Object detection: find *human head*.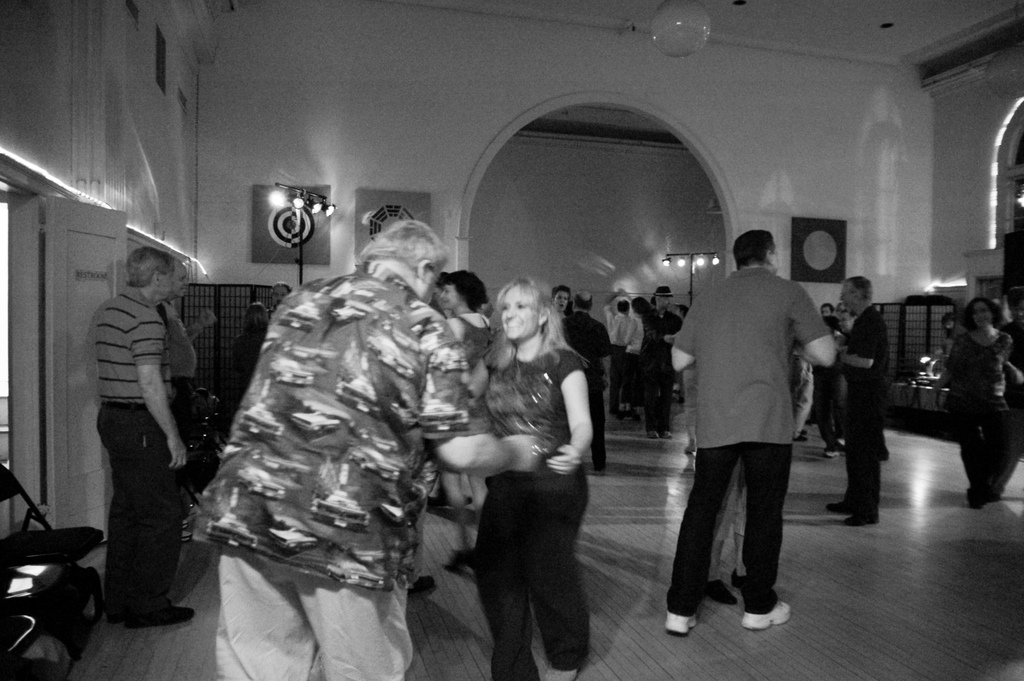
region(172, 261, 189, 293).
